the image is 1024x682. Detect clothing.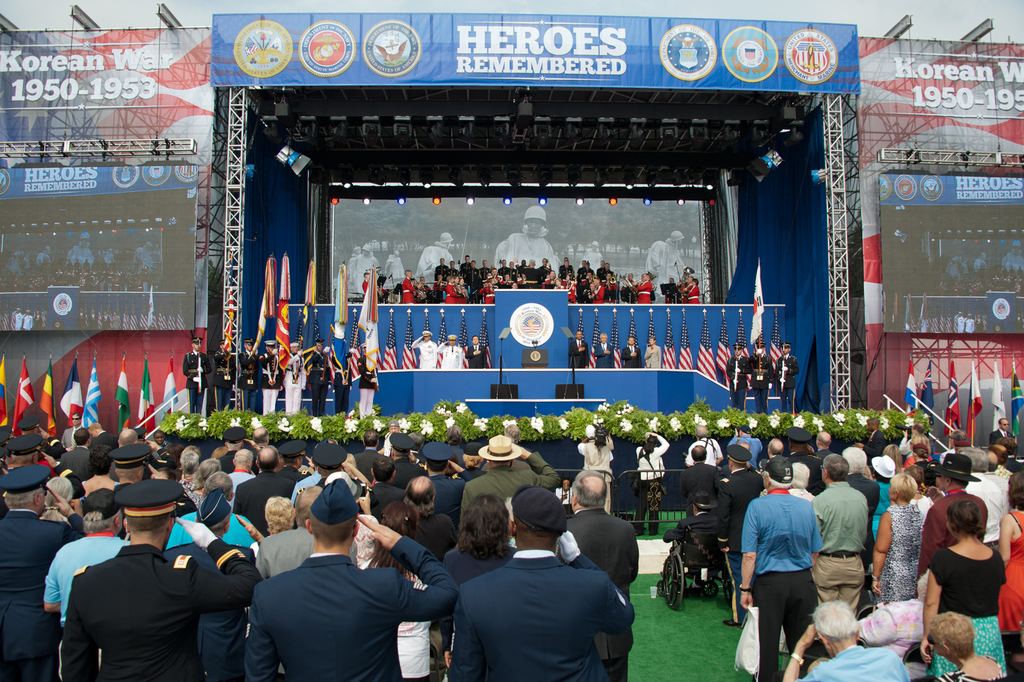
Detection: {"x1": 817, "y1": 445, "x2": 835, "y2": 463}.
